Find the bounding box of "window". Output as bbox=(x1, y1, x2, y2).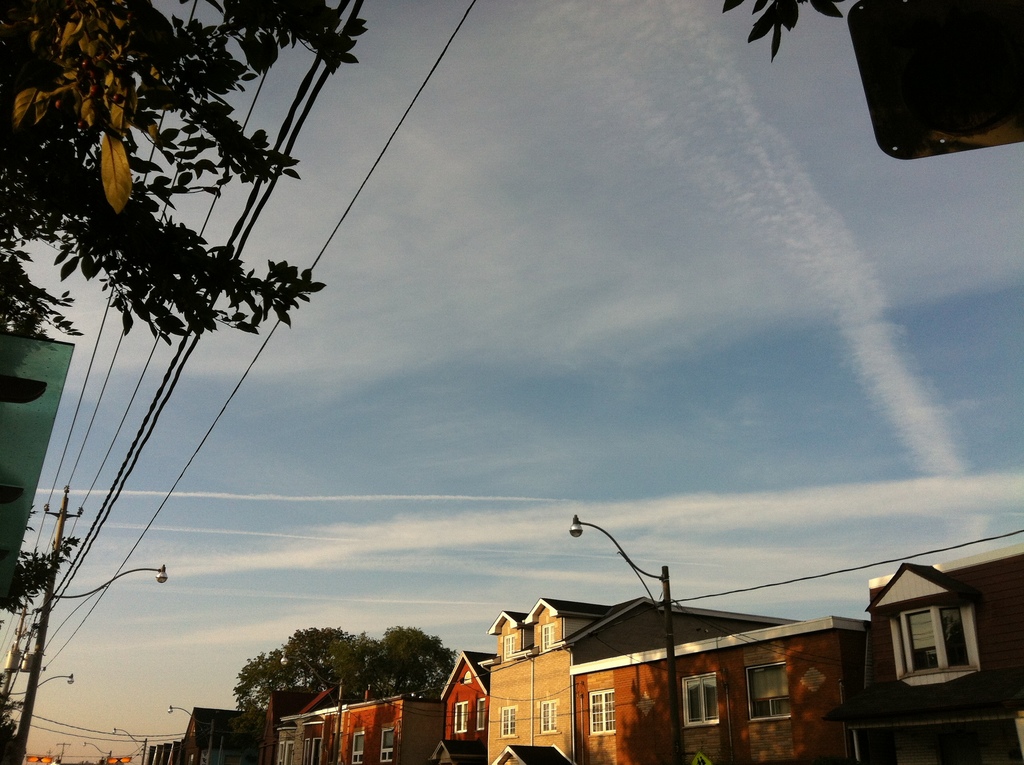
bbox=(283, 743, 294, 764).
